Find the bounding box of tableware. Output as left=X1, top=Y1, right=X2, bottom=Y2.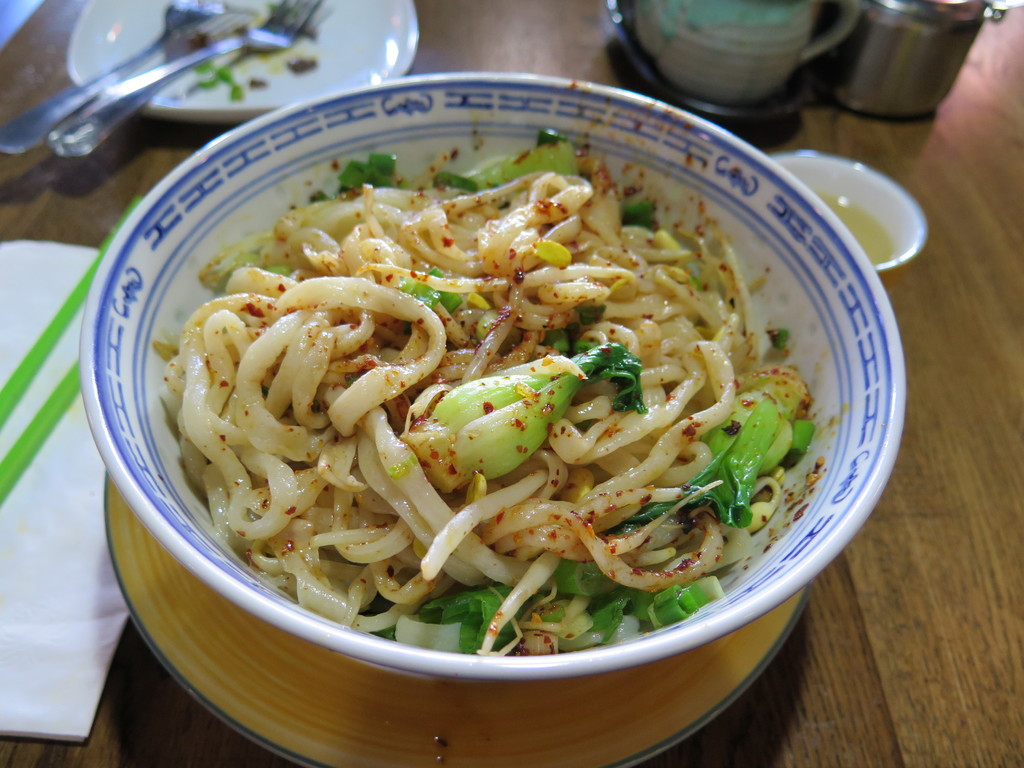
left=769, top=148, right=927, bottom=273.
